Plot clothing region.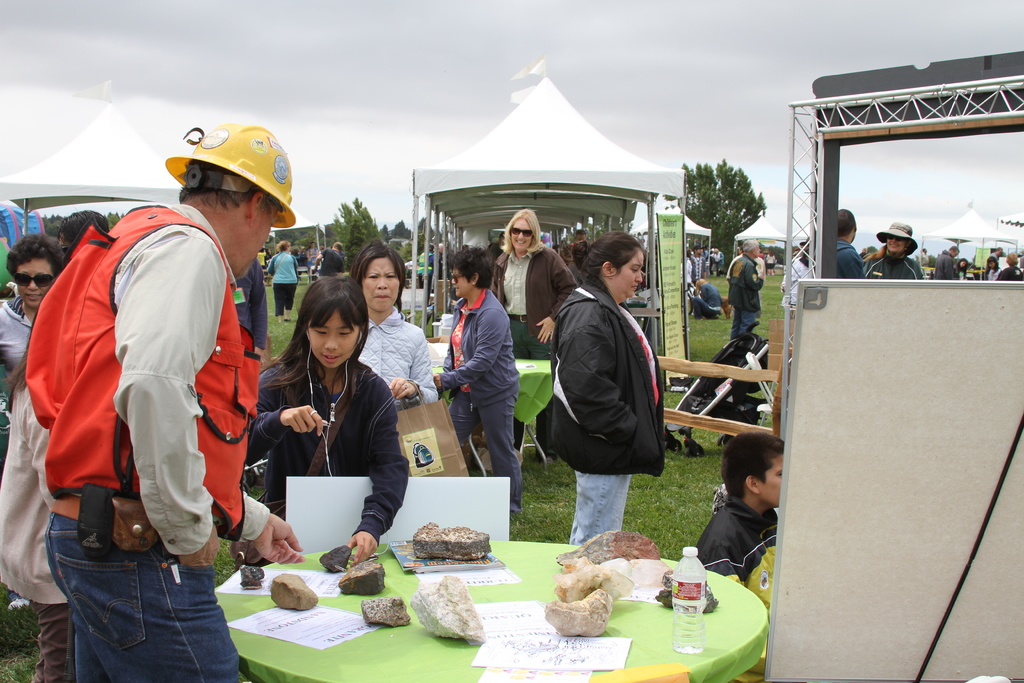
Plotted at x1=487, y1=247, x2=583, y2=359.
